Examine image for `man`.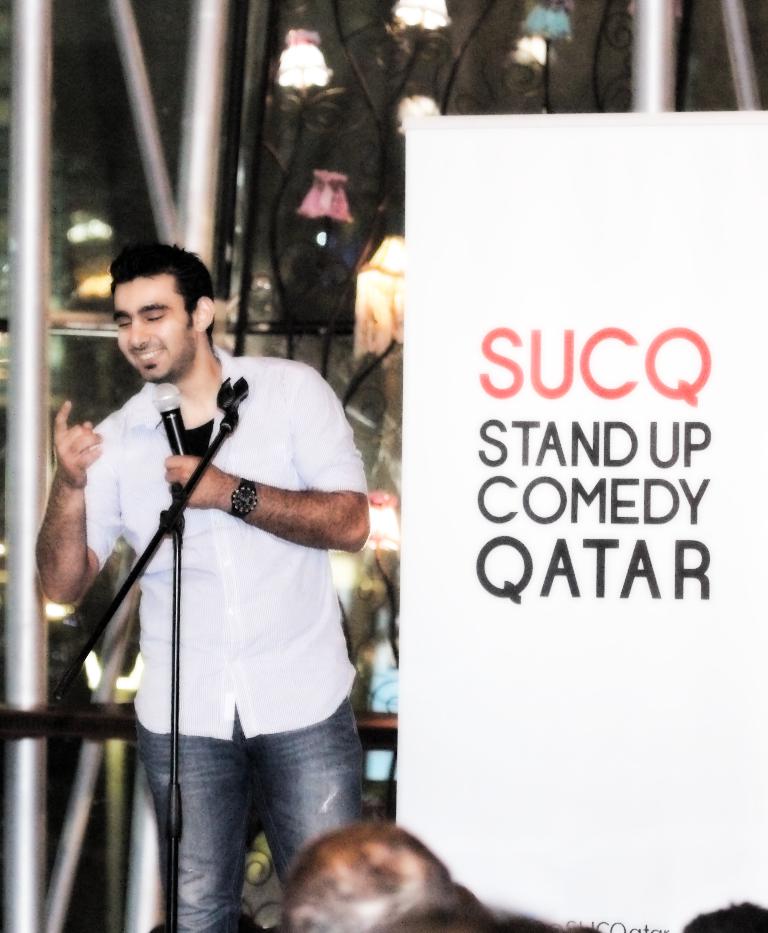
Examination result: {"x1": 35, "y1": 244, "x2": 370, "y2": 932}.
